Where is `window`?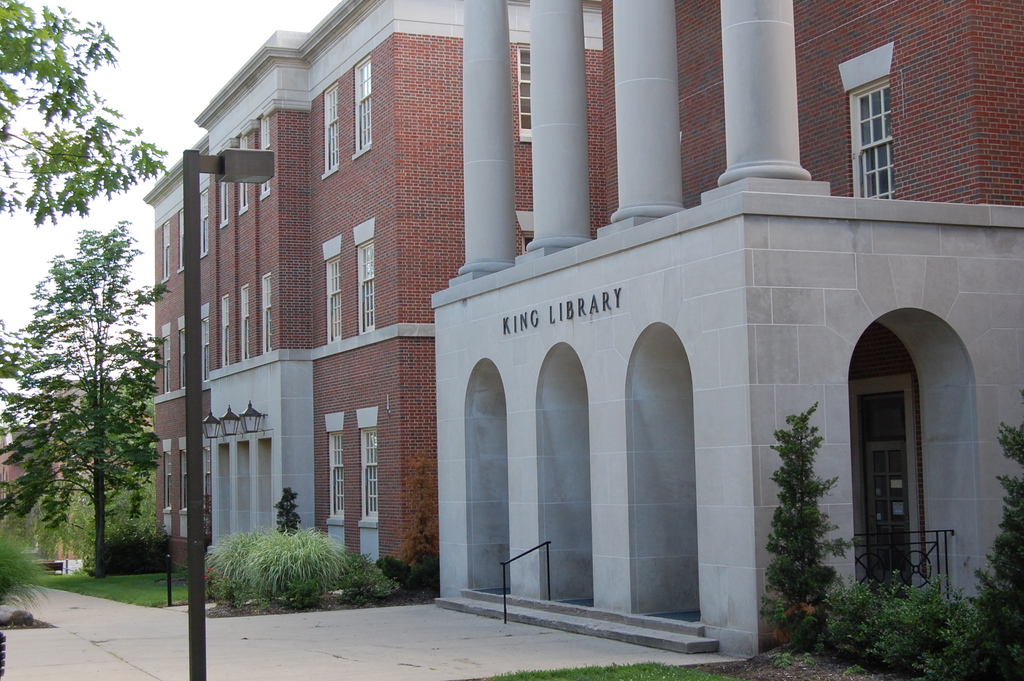
(219, 183, 227, 227).
